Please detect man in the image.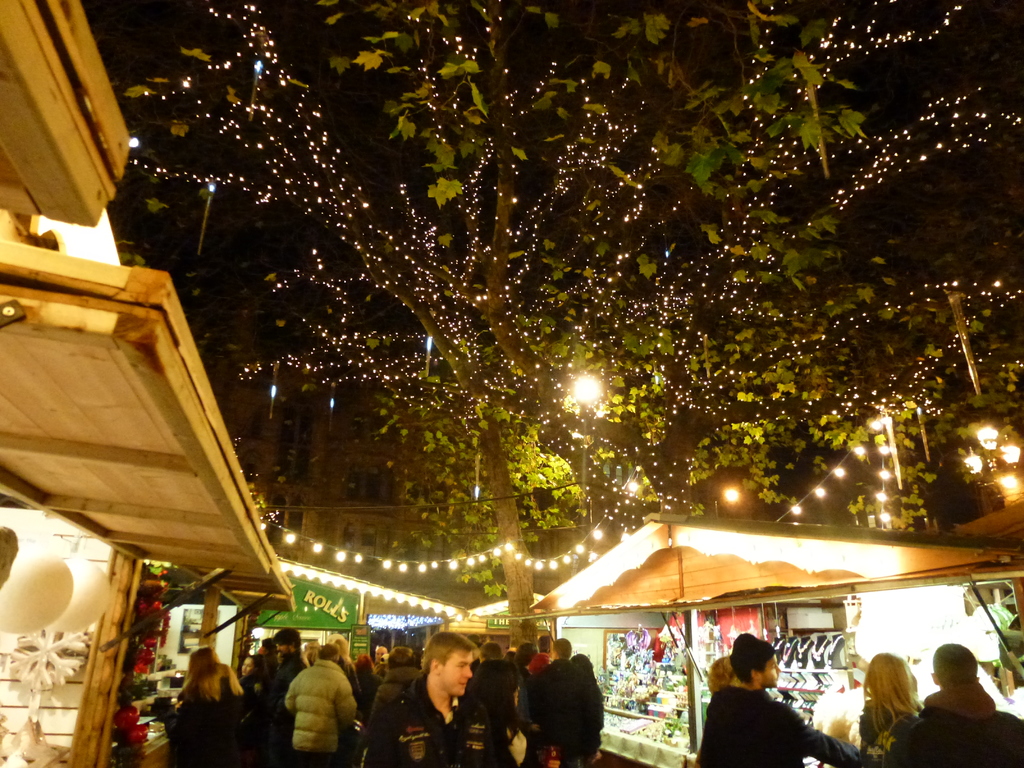
<region>282, 643, 360, 755</region>.
